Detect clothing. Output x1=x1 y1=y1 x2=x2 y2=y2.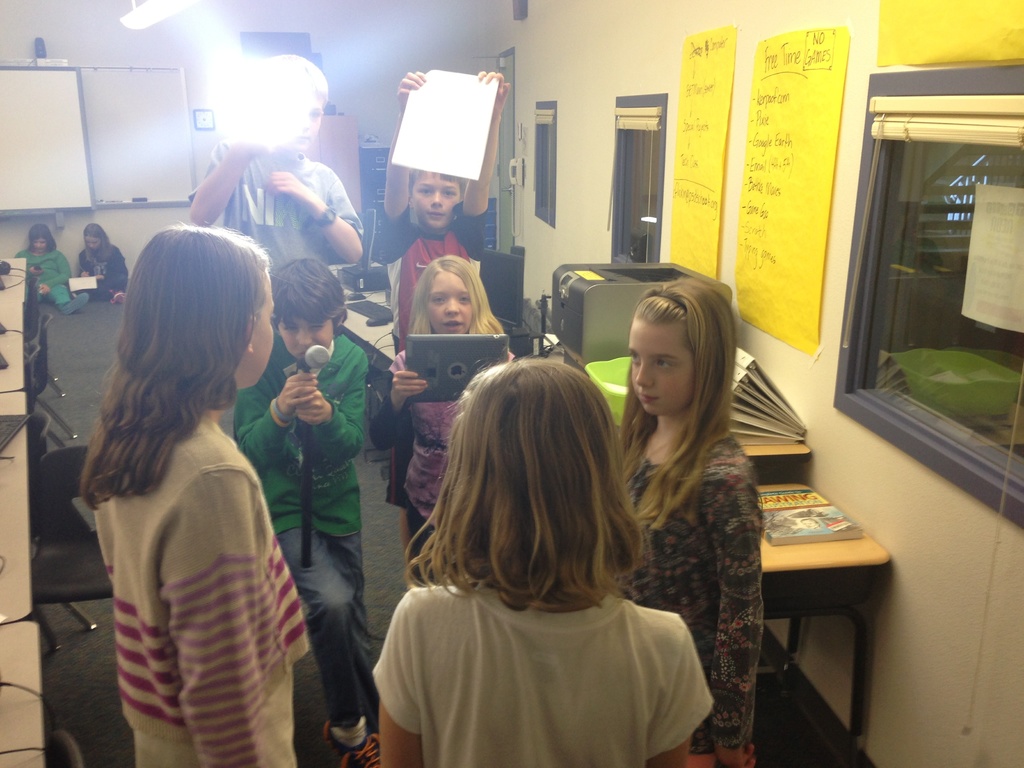
x1=387 y1=349 x2=514 y2=582.
